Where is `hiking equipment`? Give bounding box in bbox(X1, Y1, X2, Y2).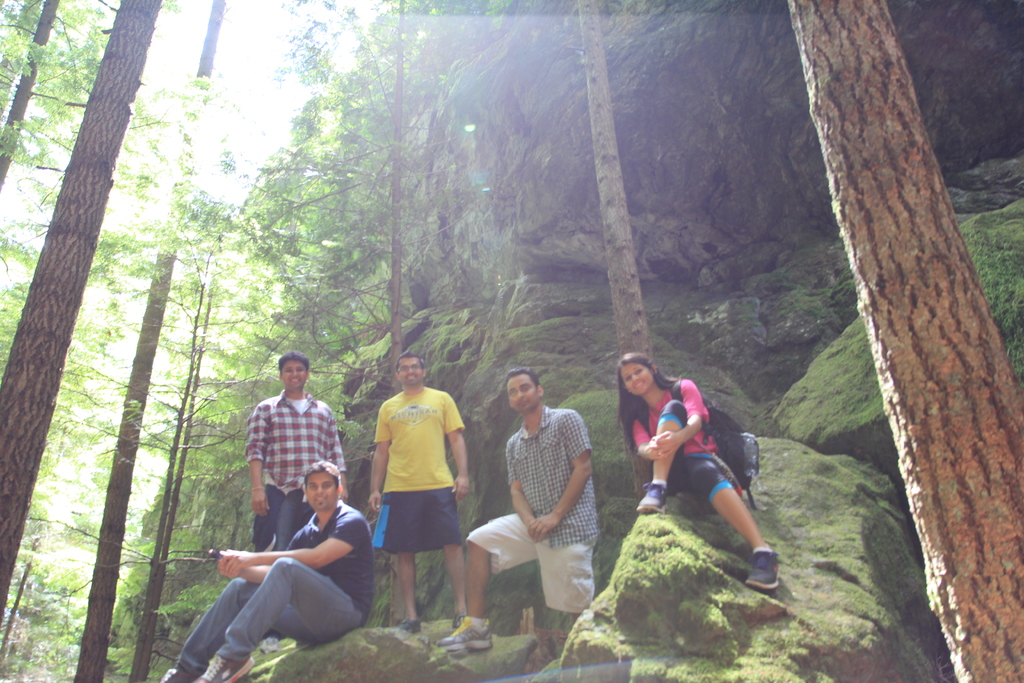
bbox(749, 547, 781, 593).
